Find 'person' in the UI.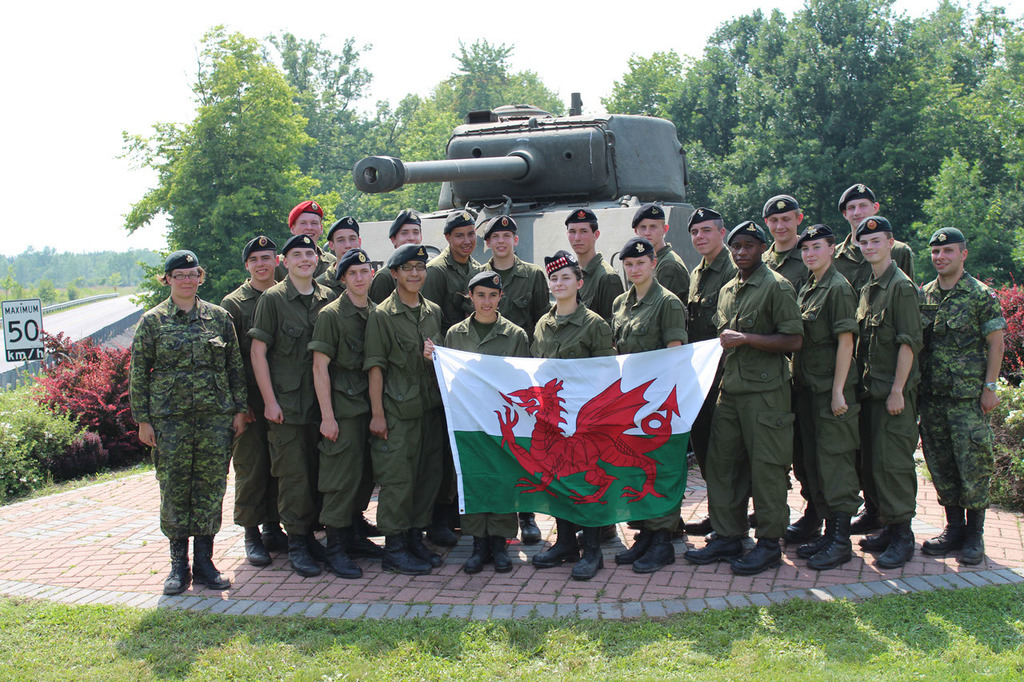
UI element at (857,217,922,567).
